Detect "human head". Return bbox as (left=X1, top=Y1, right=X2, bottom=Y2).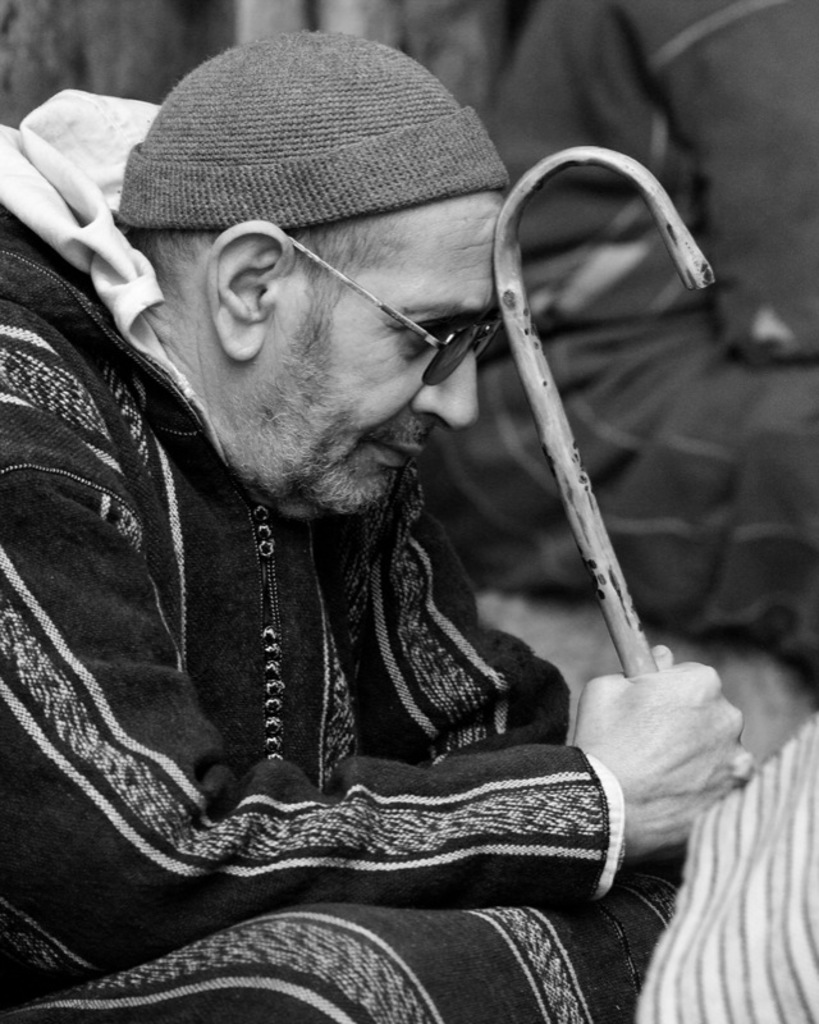
(left=118, top=27, right=521, bottom=507).
